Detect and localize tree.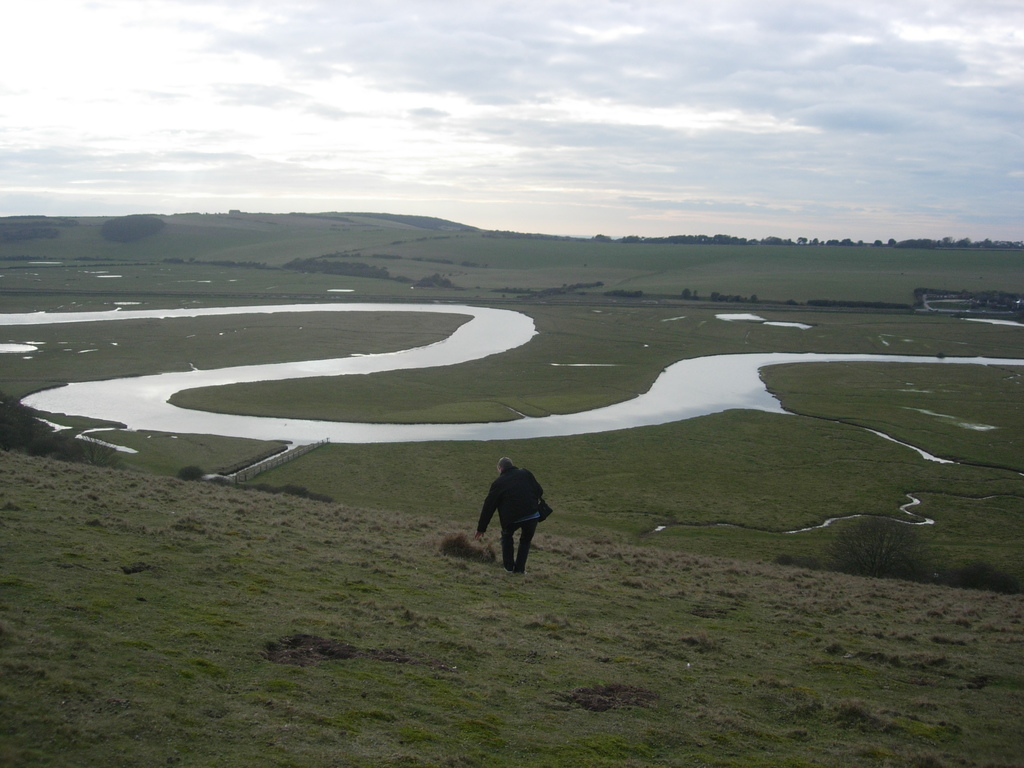
Localized at <box>285,260,388,277</box>.
